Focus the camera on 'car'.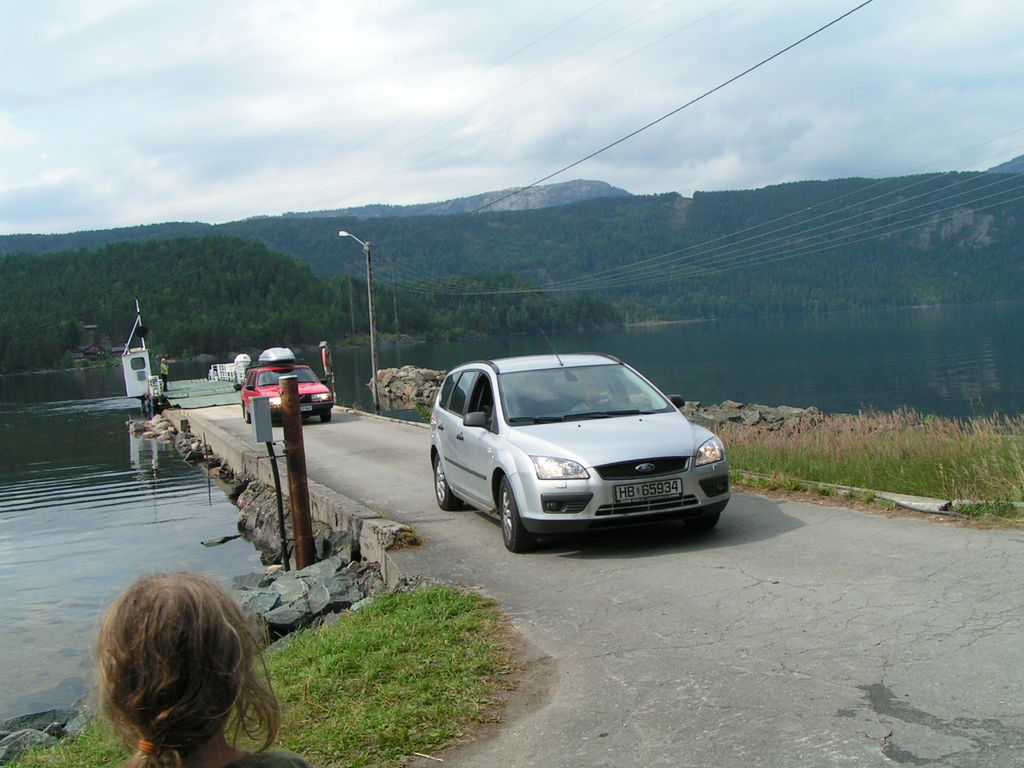
Focus region: (236, 362, 336, 422).
